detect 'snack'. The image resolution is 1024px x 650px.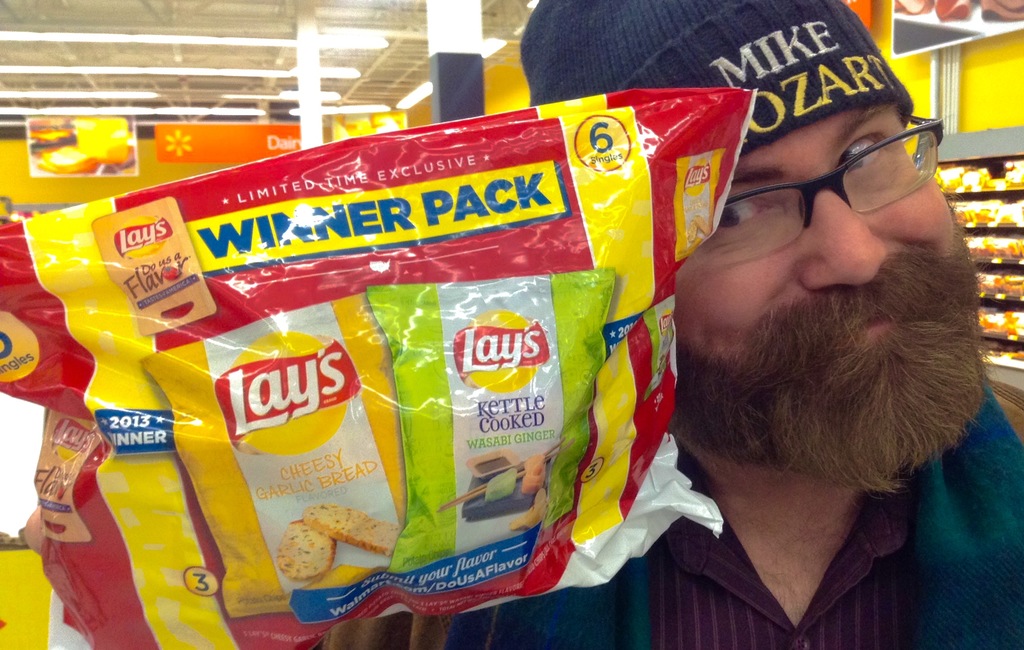
bbox(276, 521, 335, 582).
